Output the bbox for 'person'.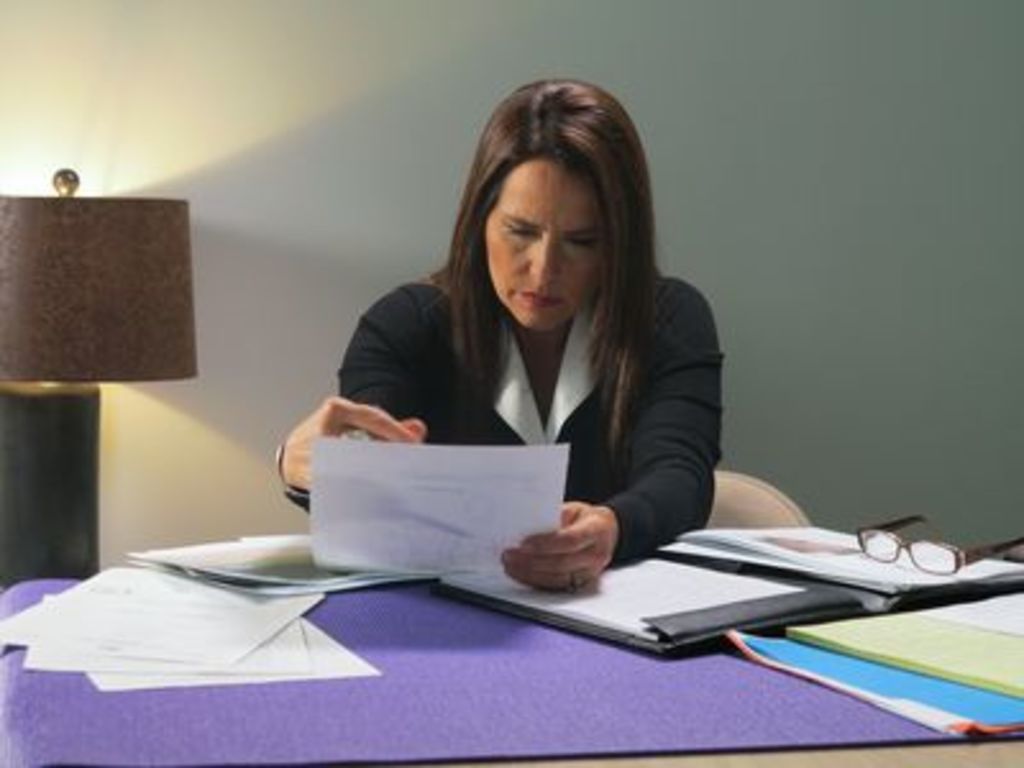
<bbox>264, 77, 735, 599</bbox>.
